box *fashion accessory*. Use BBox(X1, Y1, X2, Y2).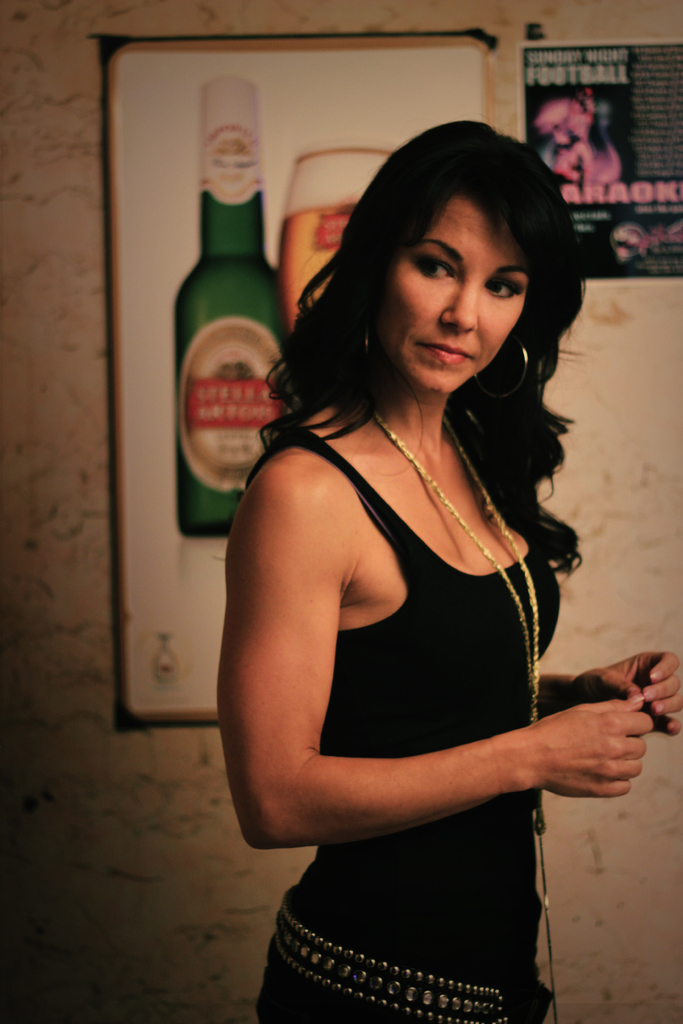
BBox(474, 335, 535, 402).
